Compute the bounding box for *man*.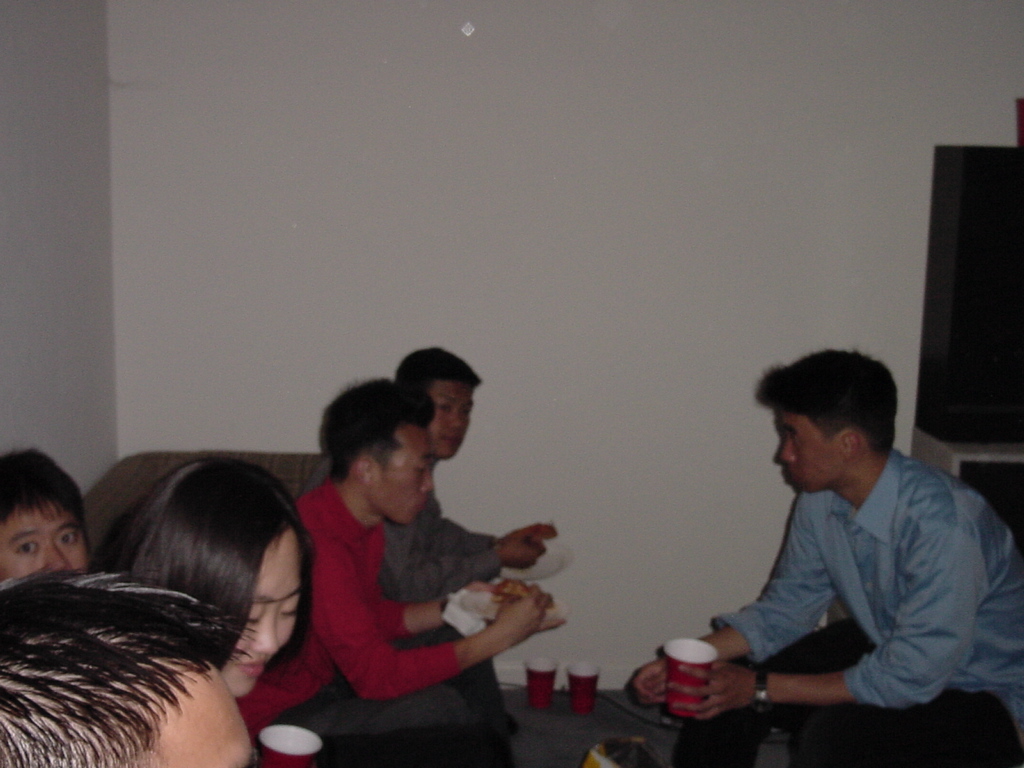
box(297, 346, 558, 731).
